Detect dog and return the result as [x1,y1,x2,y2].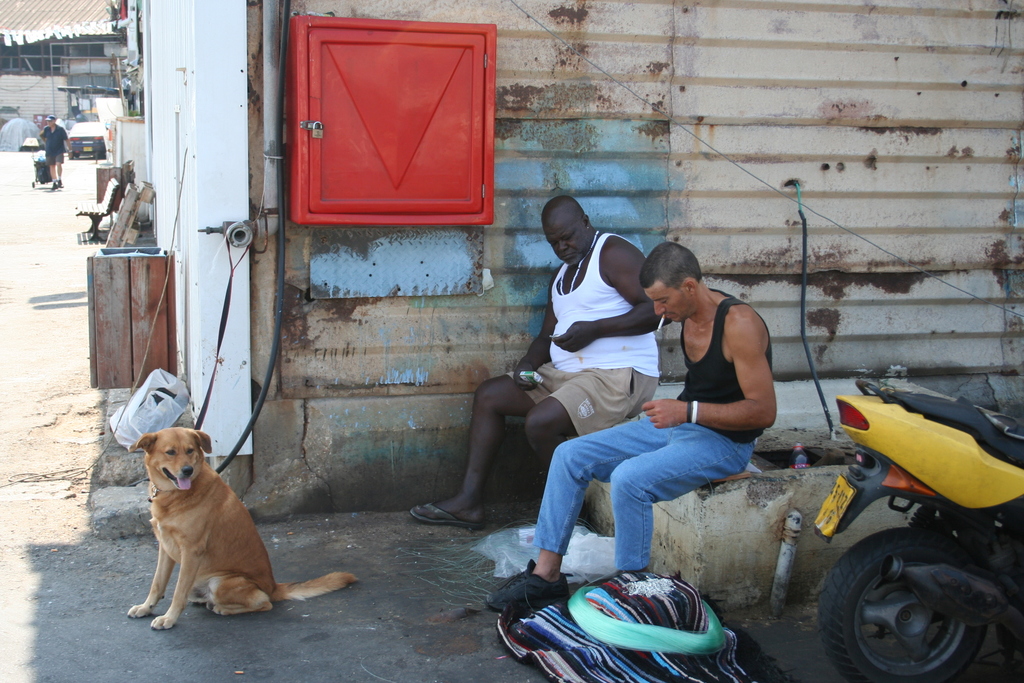
[123,425,355,629].
